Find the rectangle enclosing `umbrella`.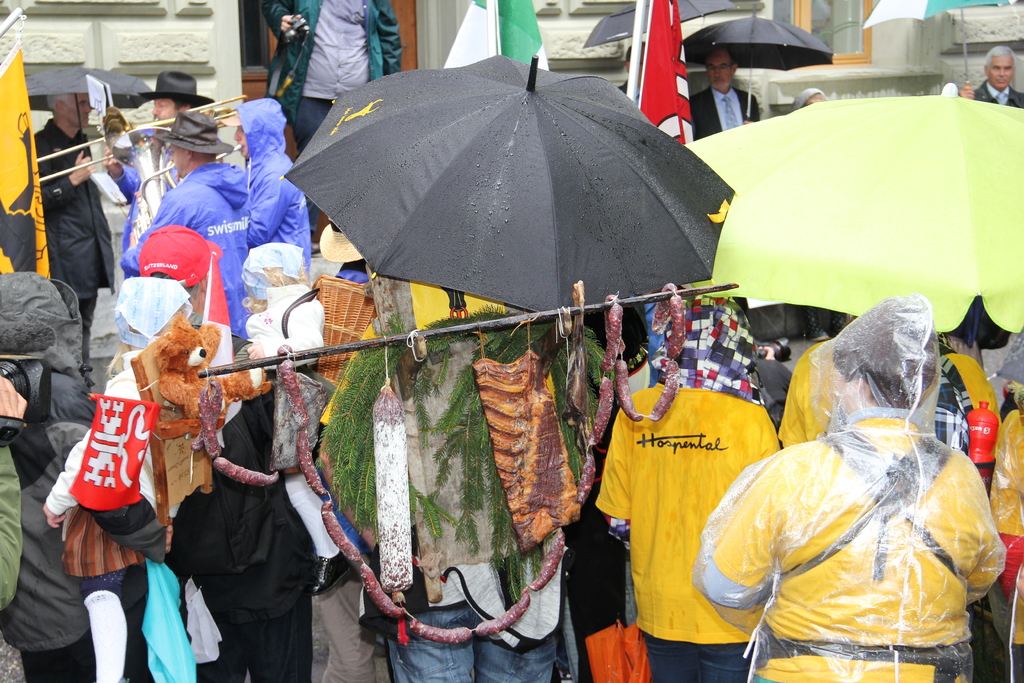
<box>683,6,832,119</box>.
